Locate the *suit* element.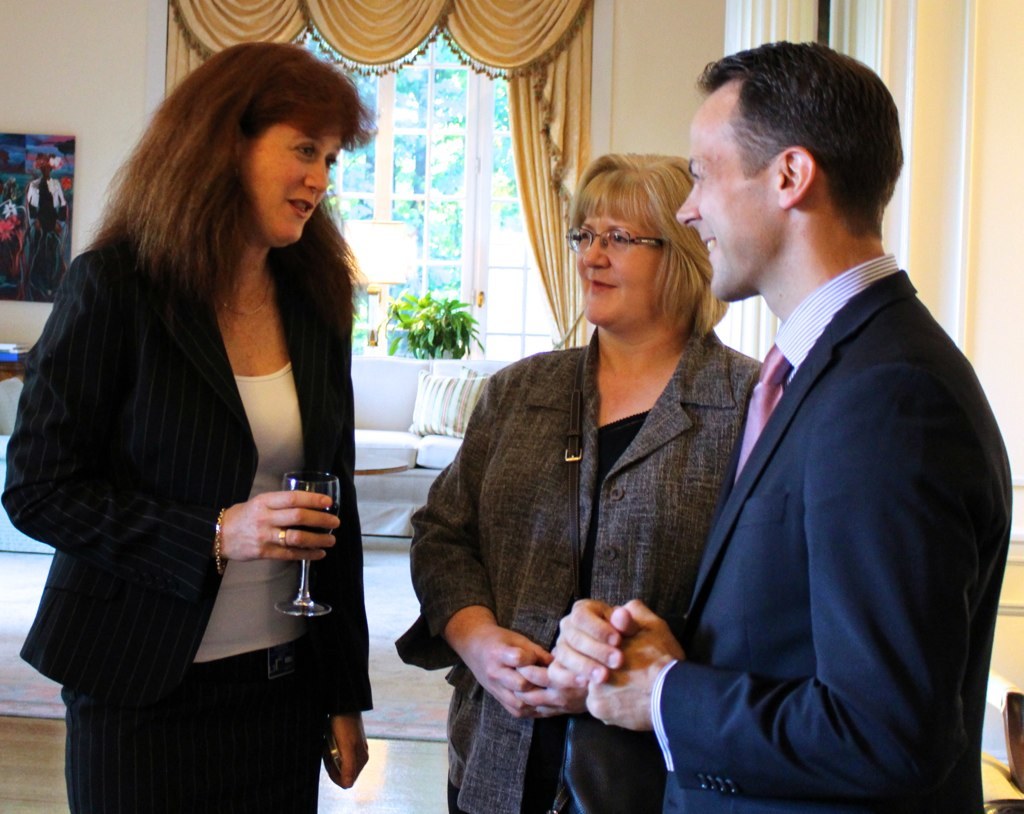
Element bbox: bbox=[394, 330, 767, 813].
